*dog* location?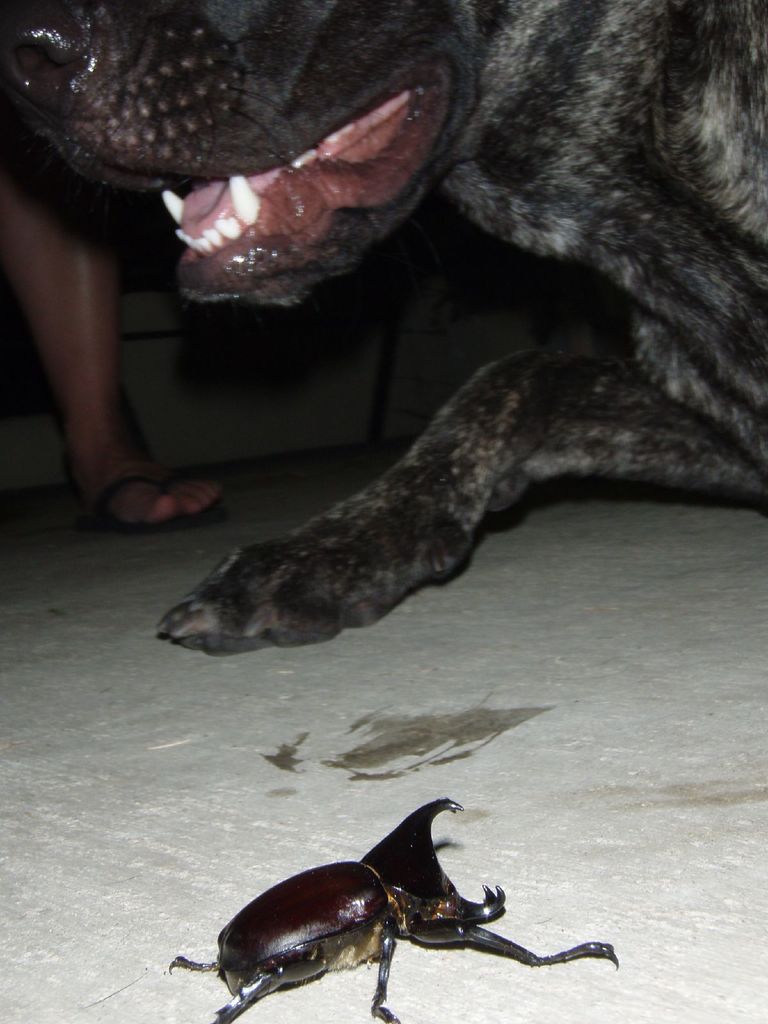
[left=0, top=0, right=767, bottom=661]
